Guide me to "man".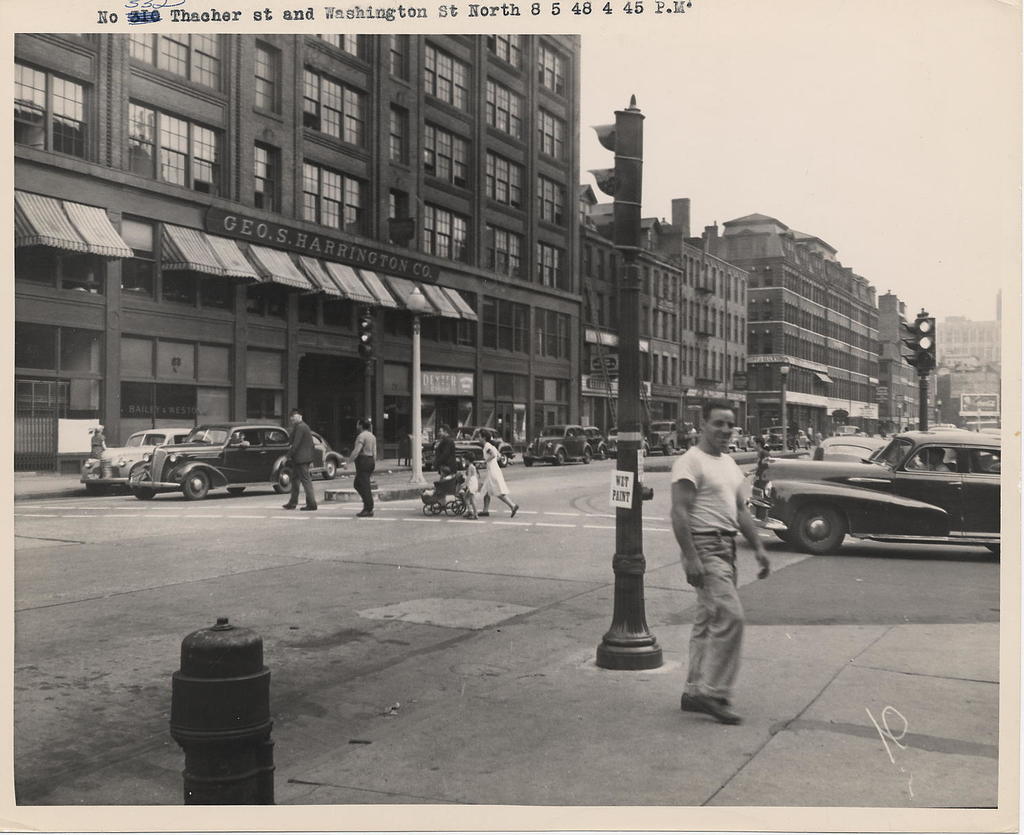
Guidance: bbox(435, 424, 460, 478).
